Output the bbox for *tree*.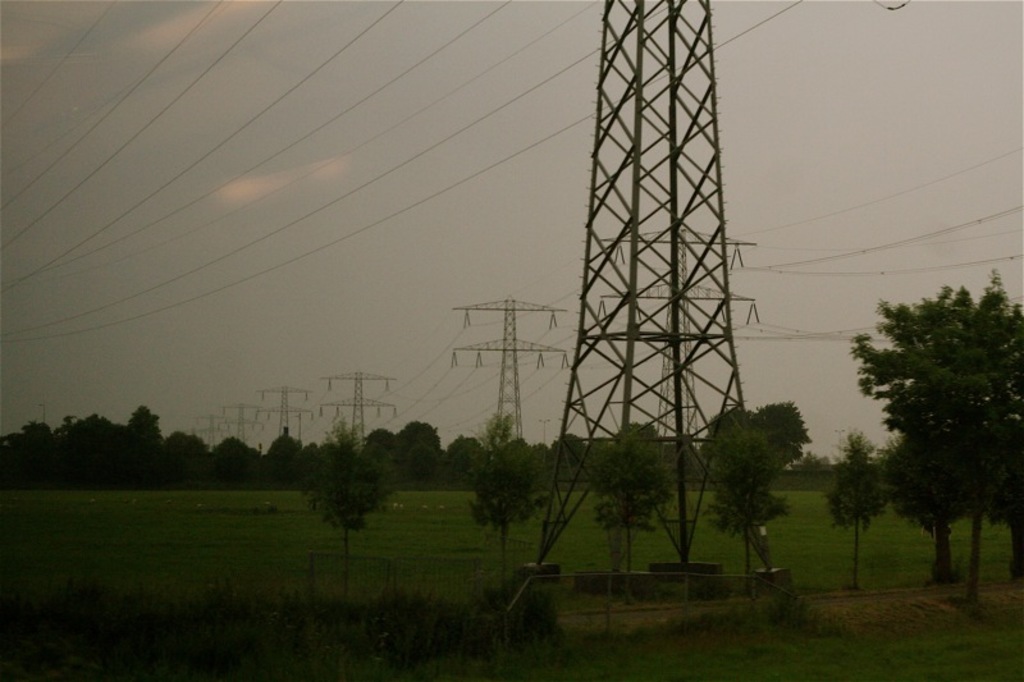
l=700, t=416, r=783, b=569.
